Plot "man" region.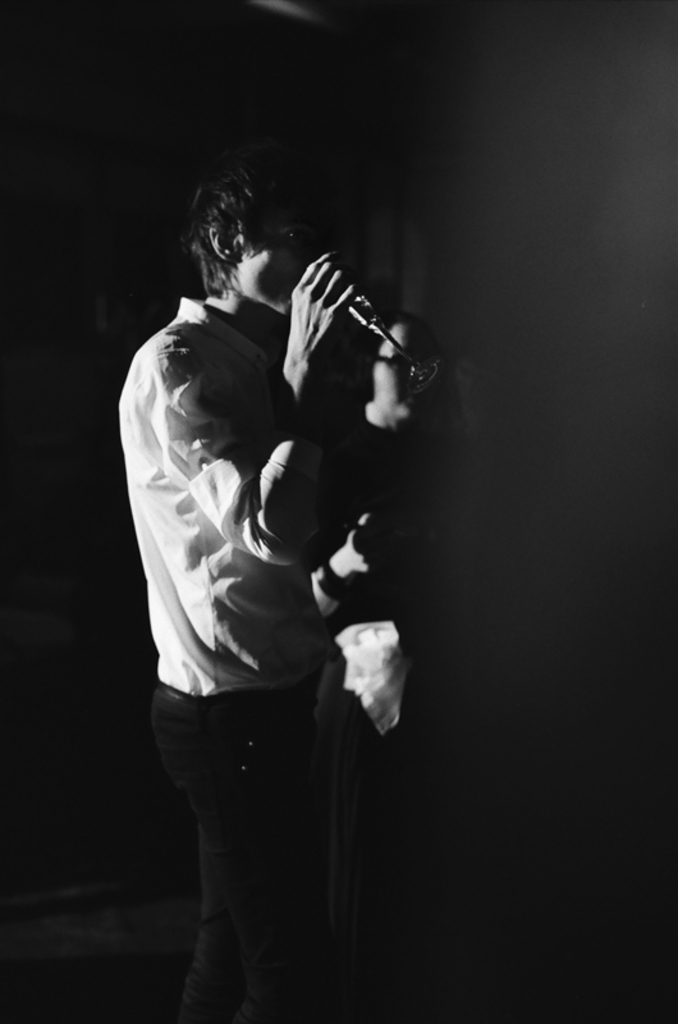
Plotted at BBox(120, 145, 366, 1023).
